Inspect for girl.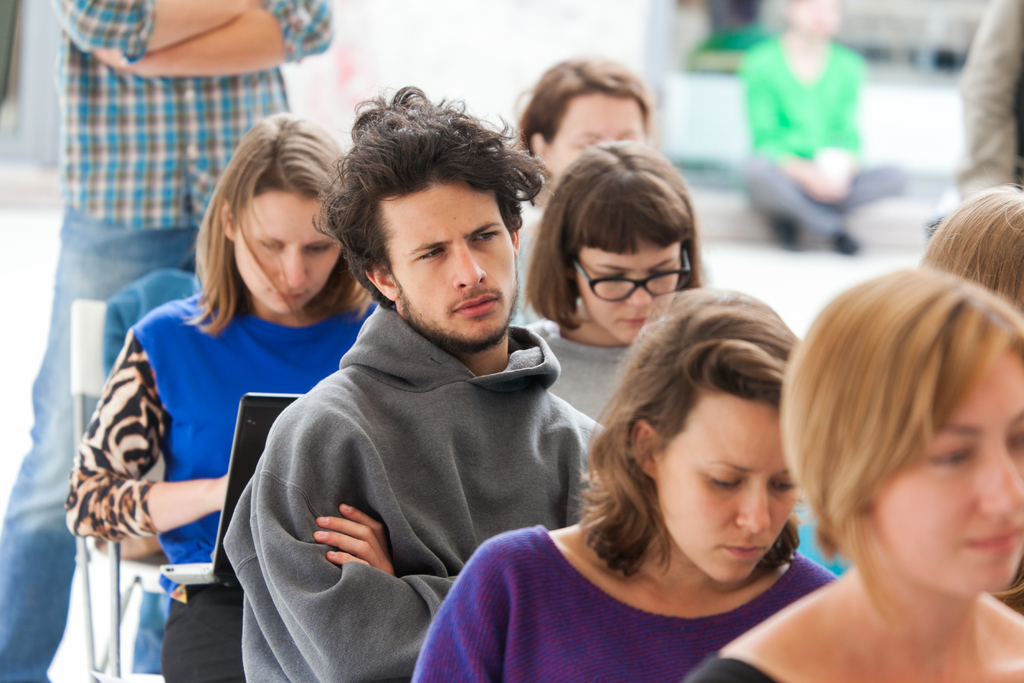
Inspection: bbox(502, 135, 720, 422).
